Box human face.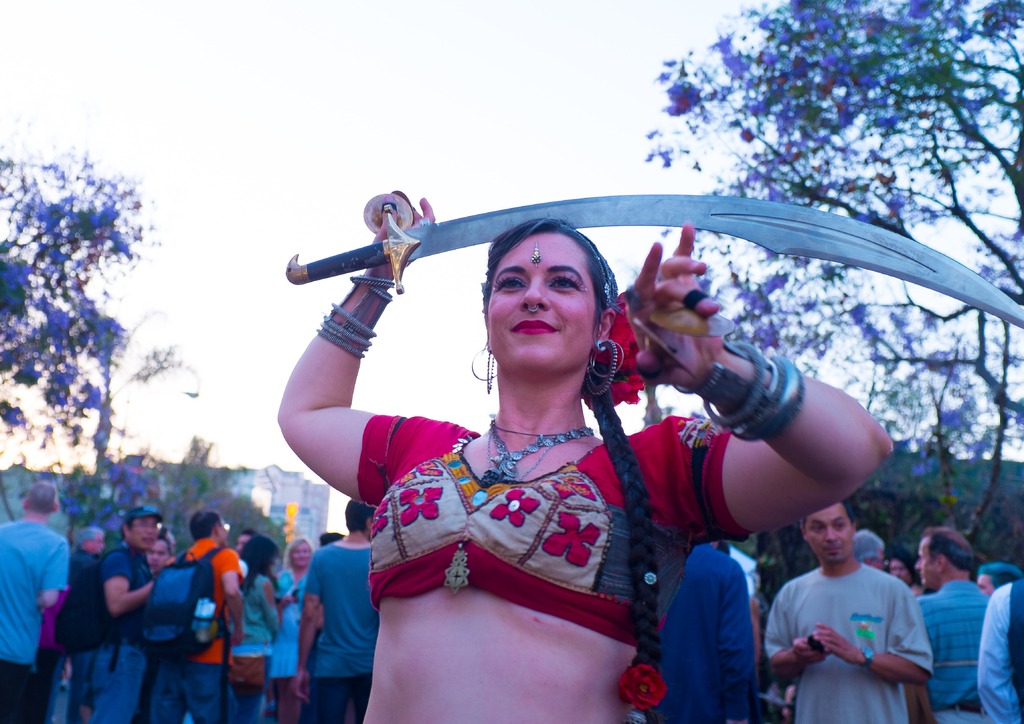
select_region(808, 504, 854, 561).
